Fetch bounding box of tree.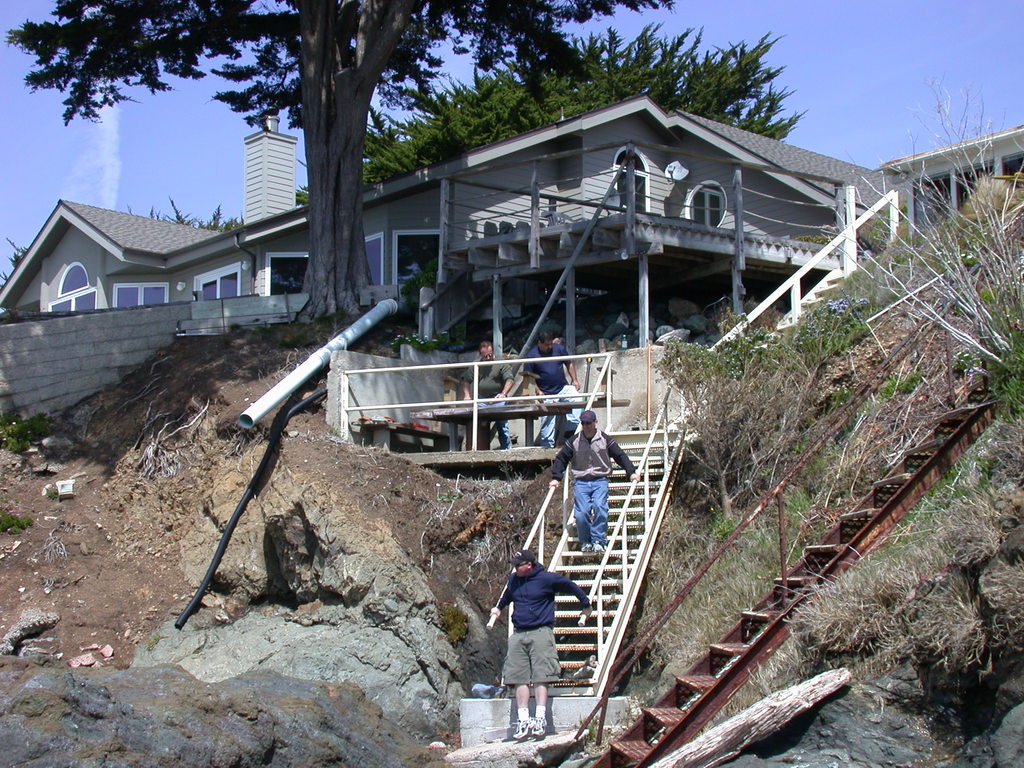
Bbox: bbox=[9, 3, 674, 310].
